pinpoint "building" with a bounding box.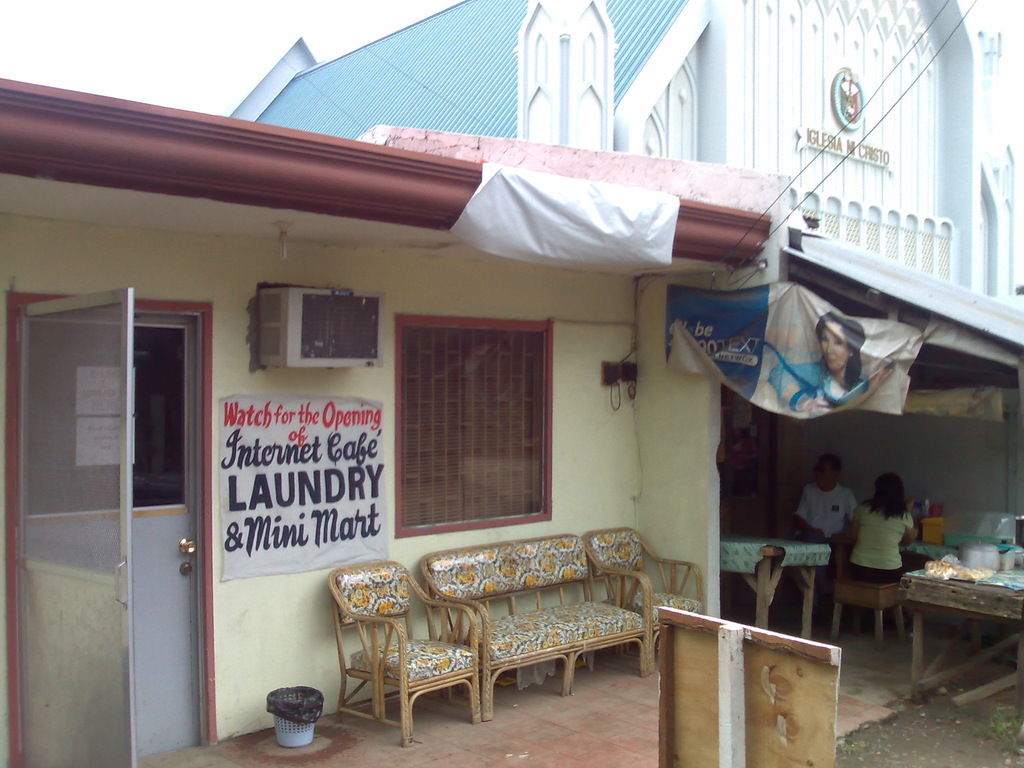
[x1=219, y1=0, x2=1023, y2=299].
